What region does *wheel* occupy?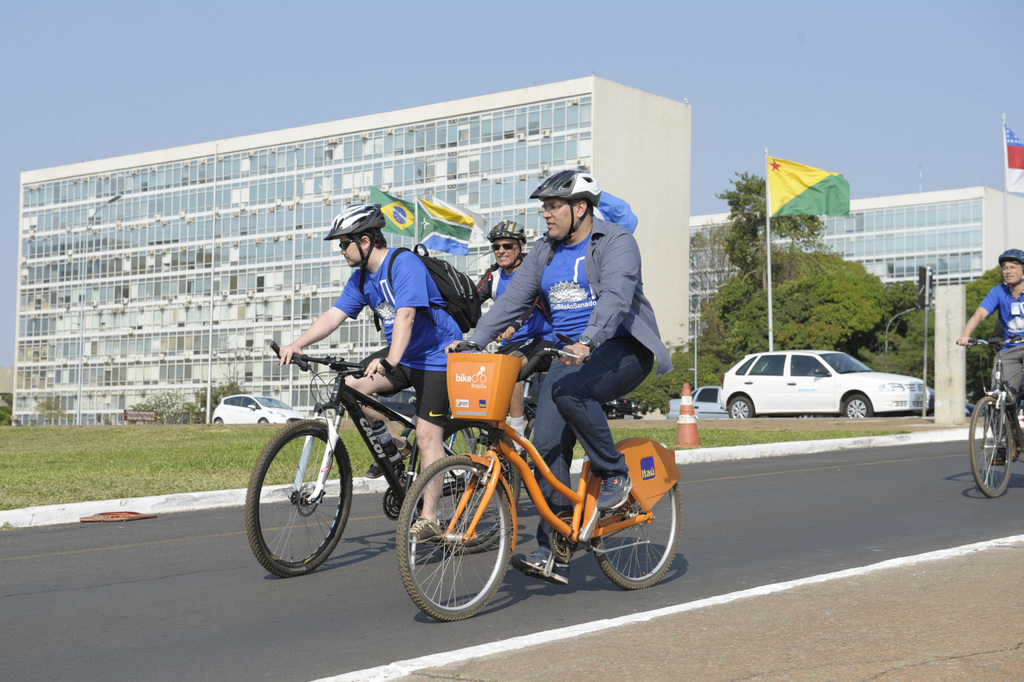
[965, 395, 1015, 500].
